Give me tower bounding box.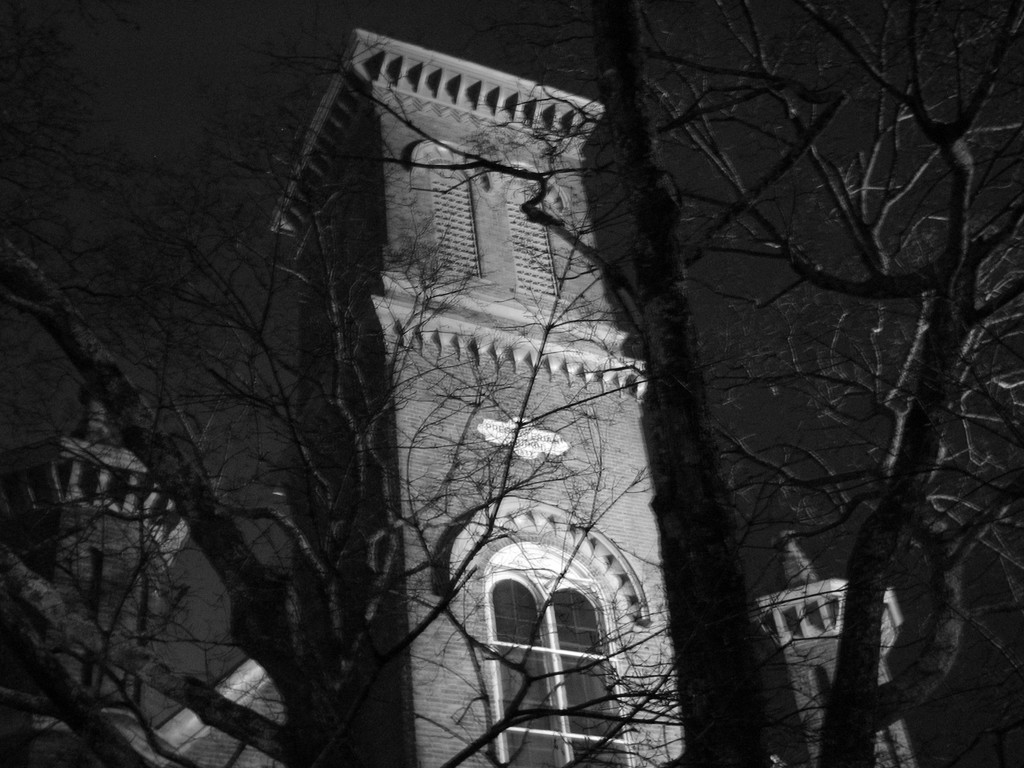
275,22,683,767.
